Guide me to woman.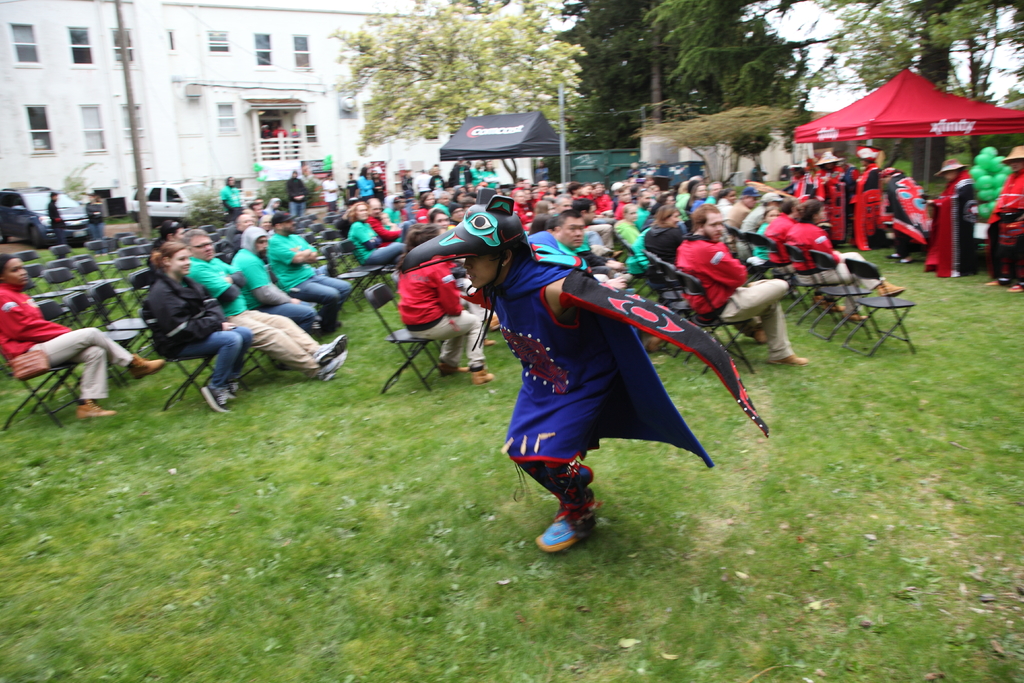
Guidance: box(609, 199, 646, 254).
